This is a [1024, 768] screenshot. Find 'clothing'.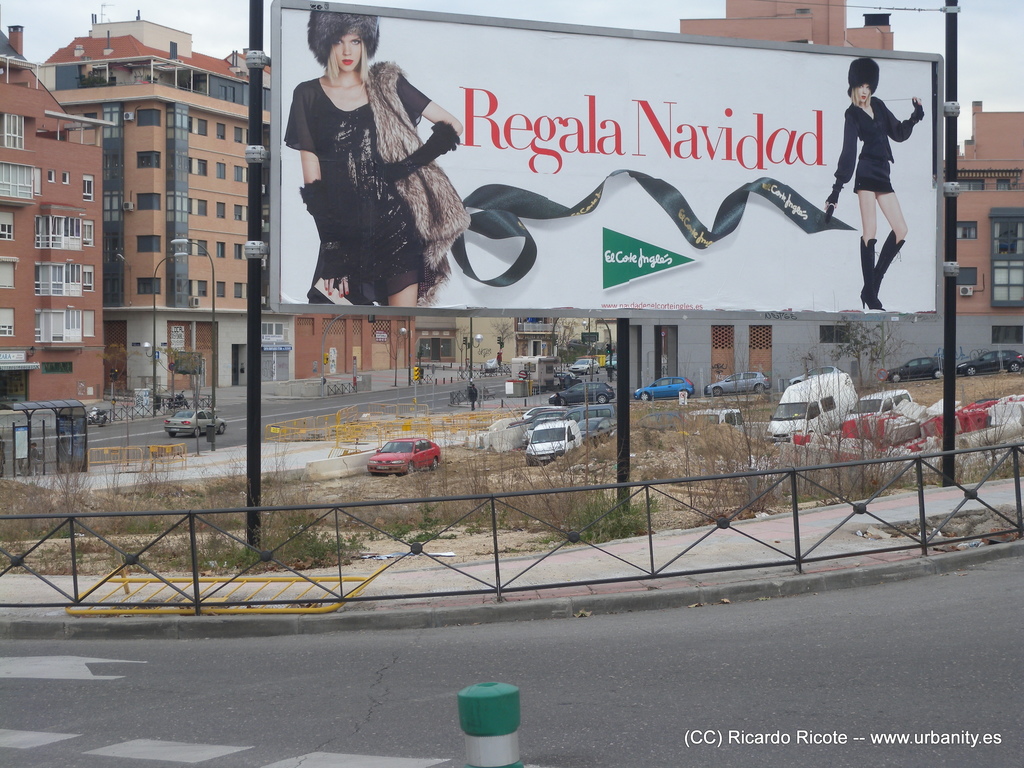
Bounding box: 305/10/381/65.
